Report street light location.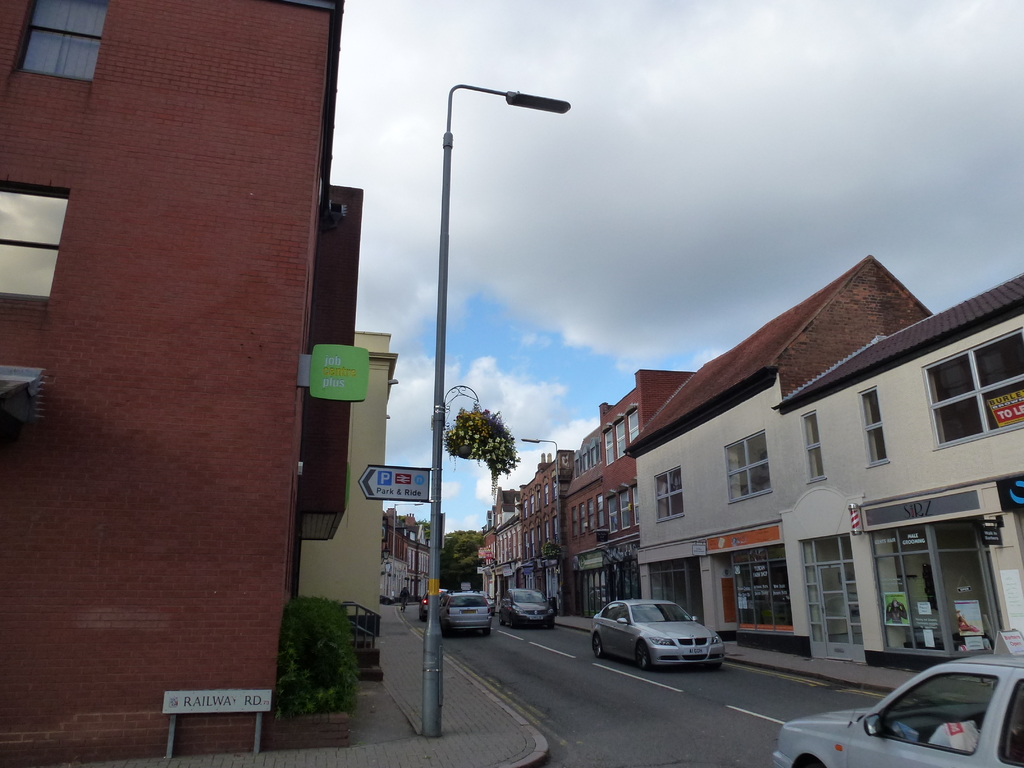
Report: [521,435,567,610].
